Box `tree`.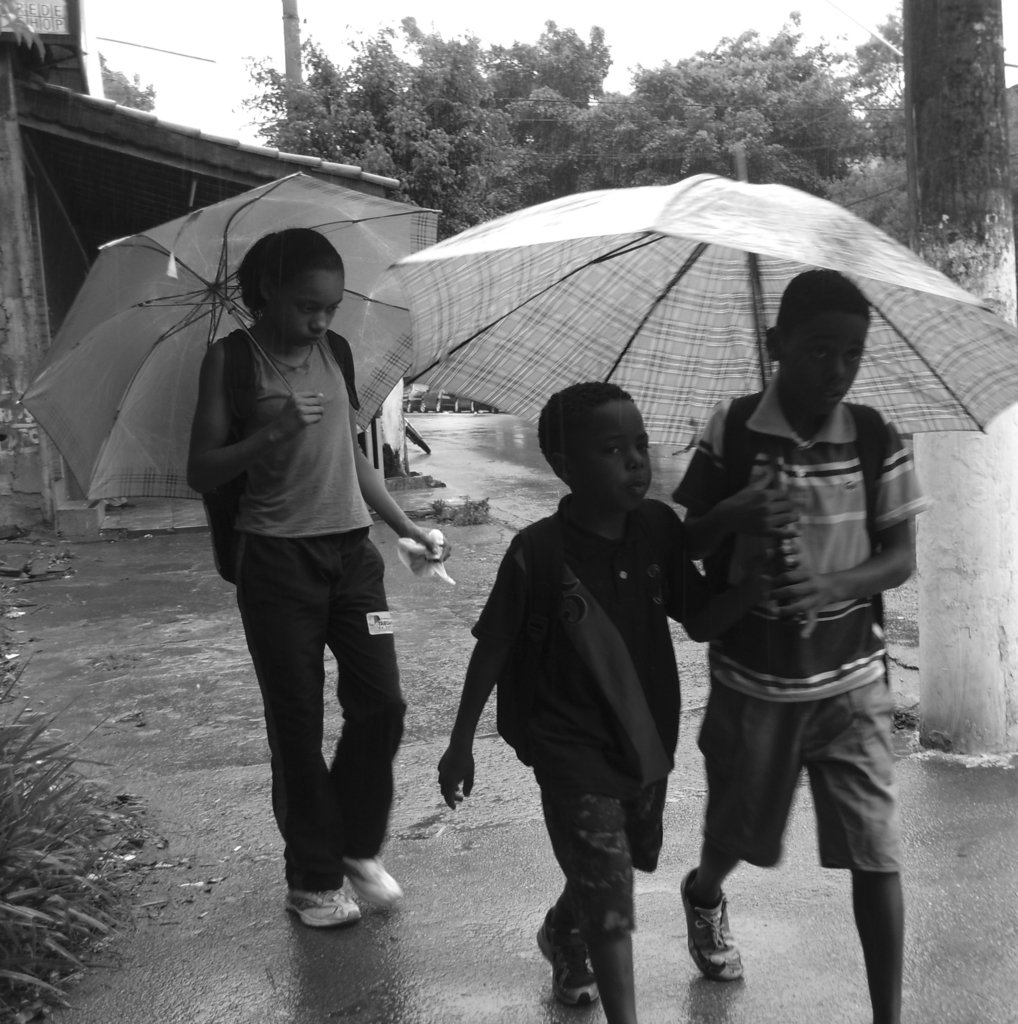
(x1=282, y1=0, x2=303, y2=116).
